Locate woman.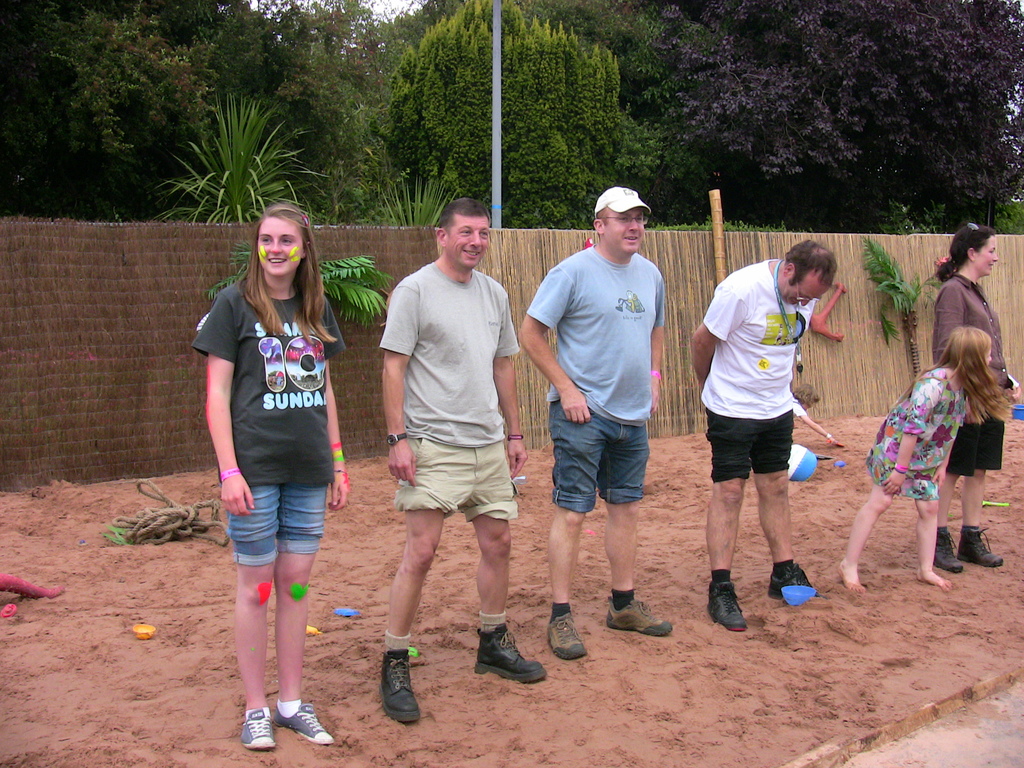
Bounding box: box=[193, 196, 360, 751].
